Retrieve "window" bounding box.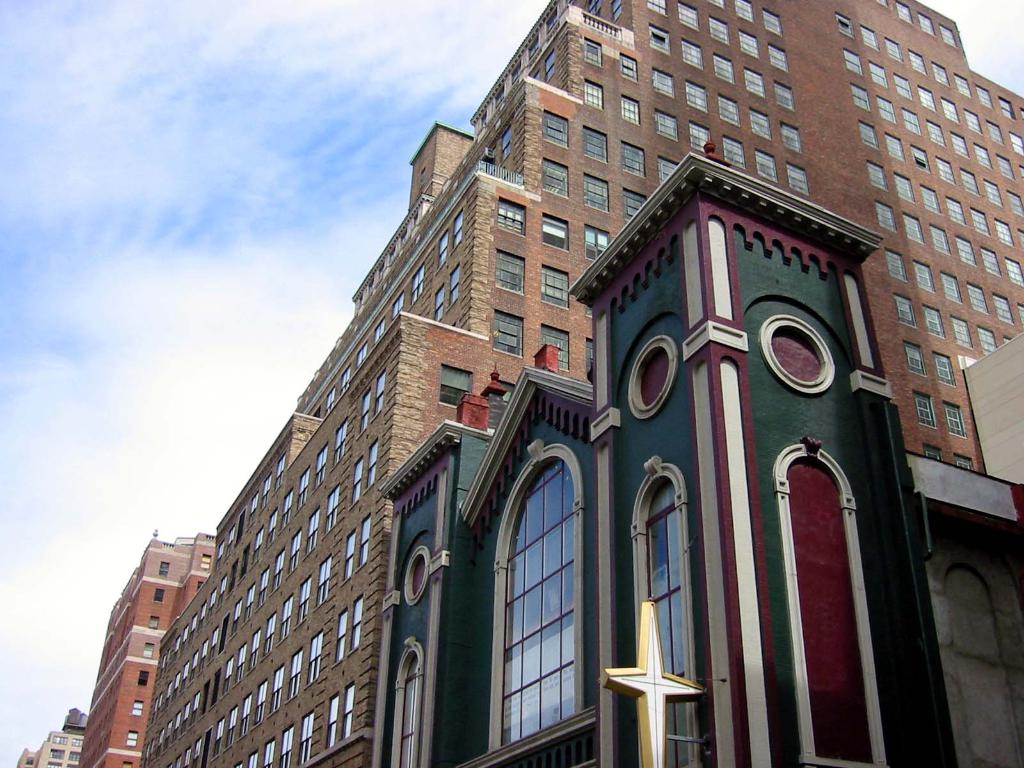
Bounding box: box(952, 453, 972, 472).
